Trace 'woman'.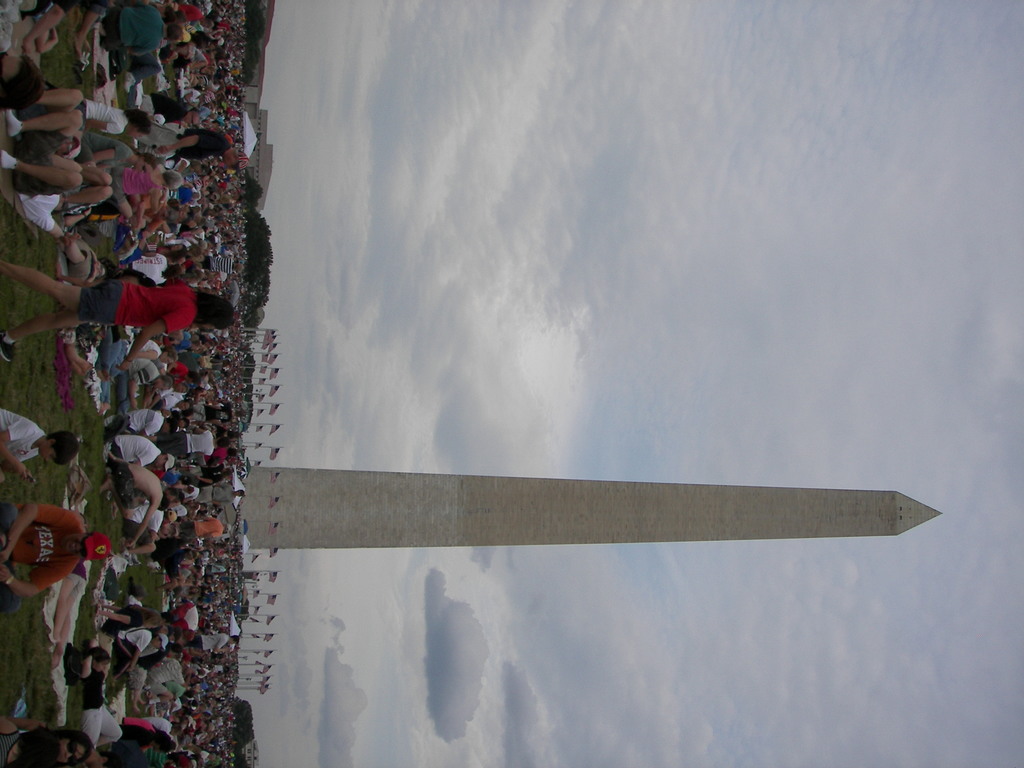
Traced to region(174, 583, 202, 603).
